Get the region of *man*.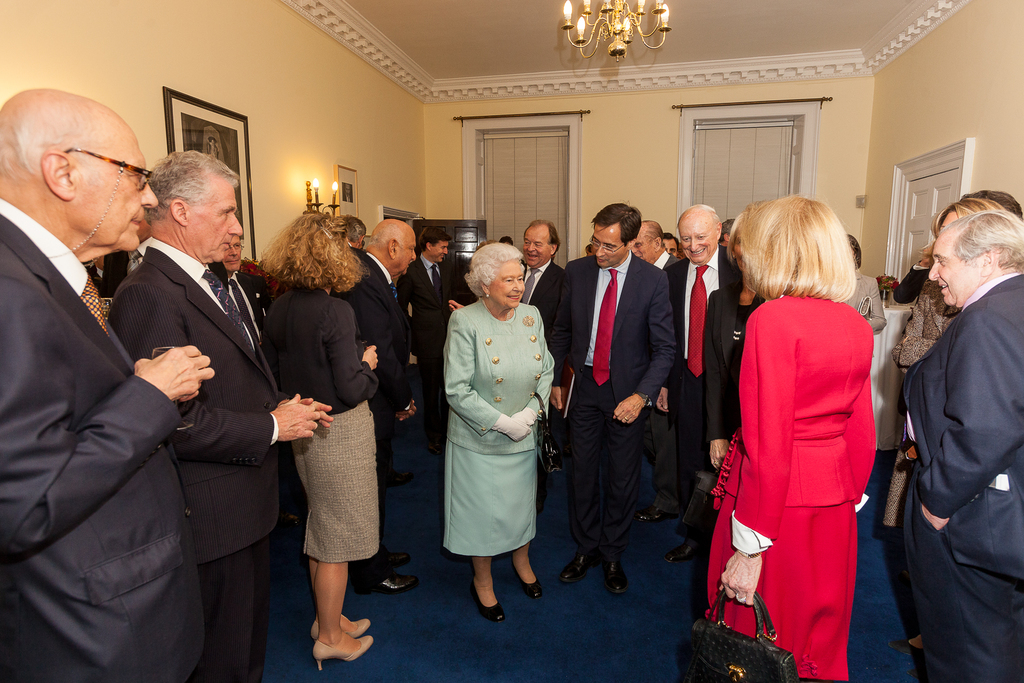
{"x1": 399, "y1": 227, "x2": 451, "y2": 454}.
